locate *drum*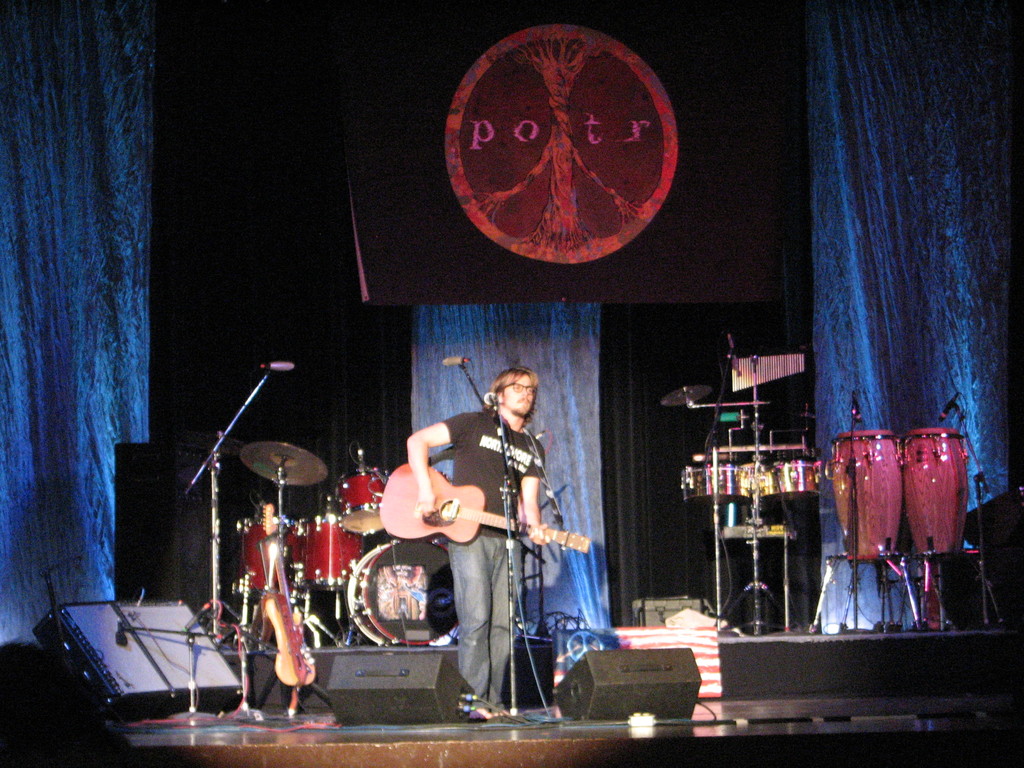
pyautogui.locateOnScreen(732, 454, 784, 500)
